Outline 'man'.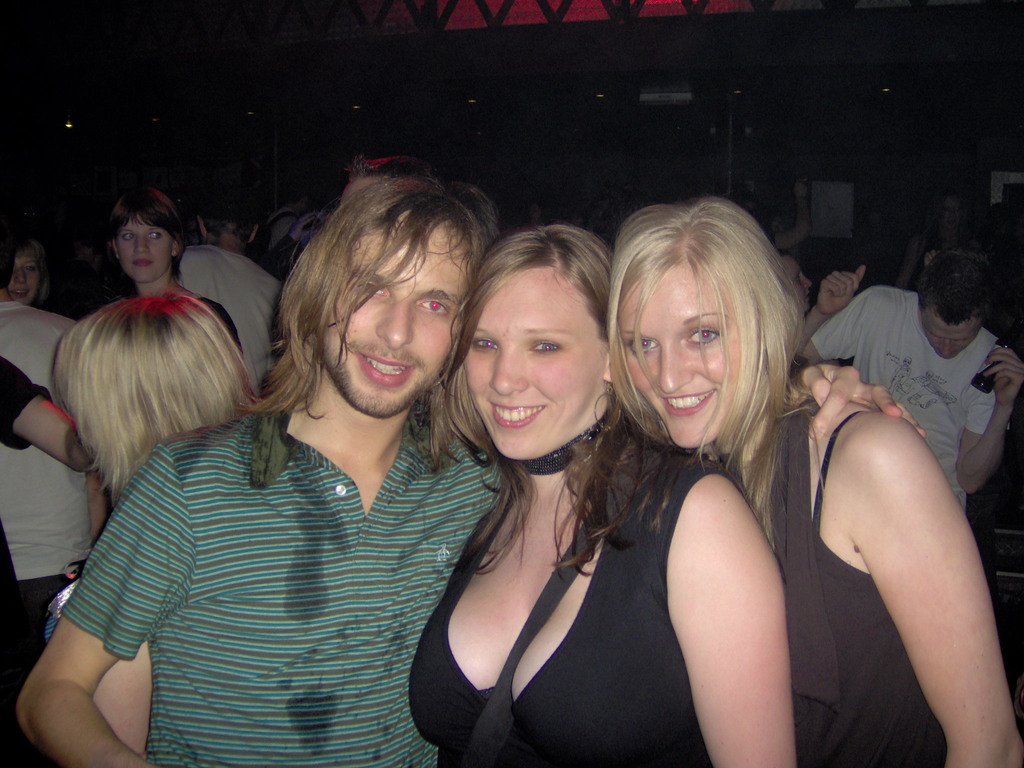
Outline: BBox(0, 220, 111, 662).
